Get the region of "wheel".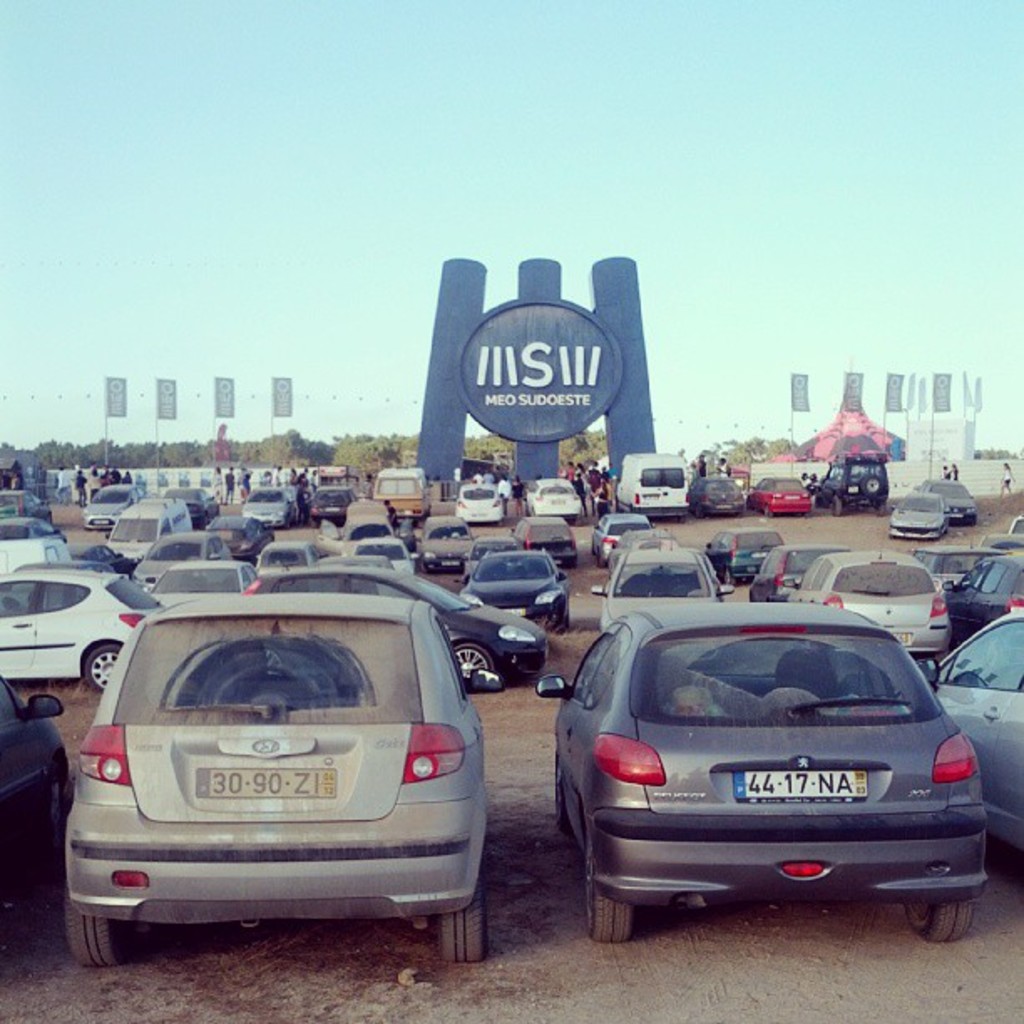
45:758:72:825.
